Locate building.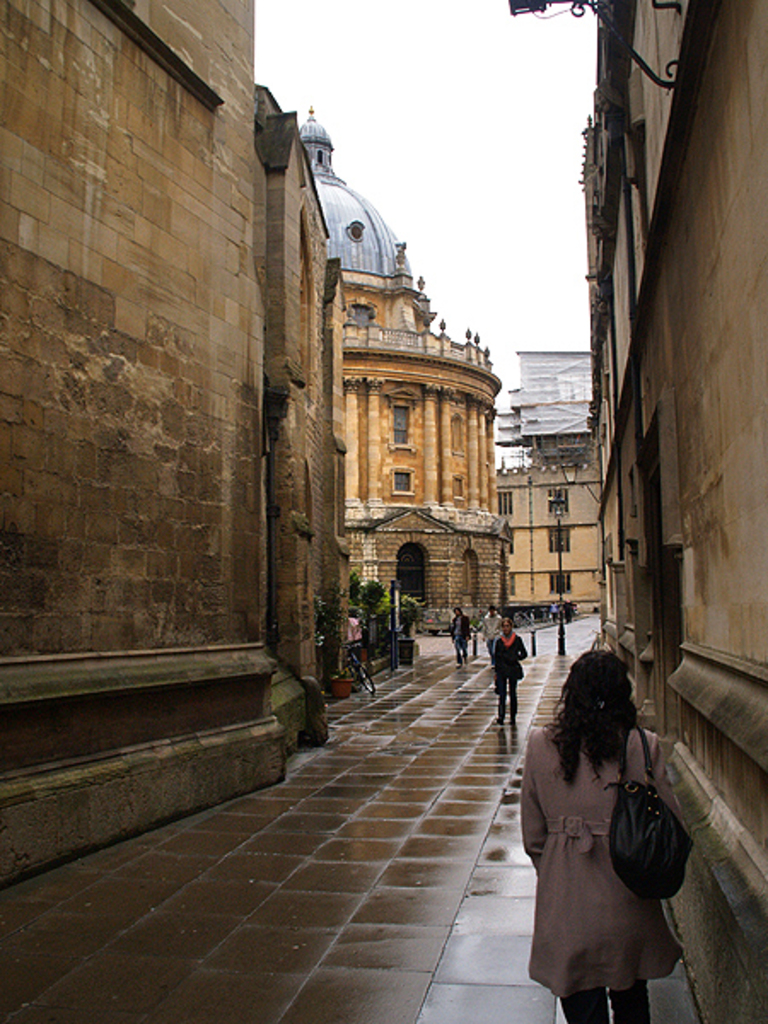
Bounding box: crop(584, 0, 766, 1022).
